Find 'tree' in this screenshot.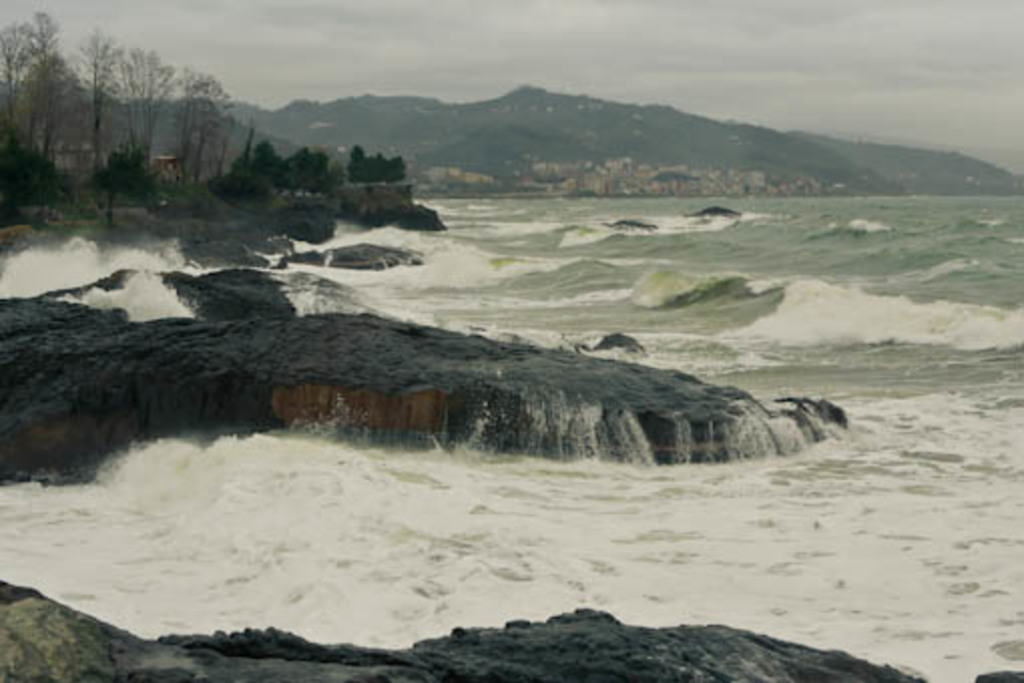
The bounding box for 'tree' is x1=173, y1=64, x2=239, y2=171.
